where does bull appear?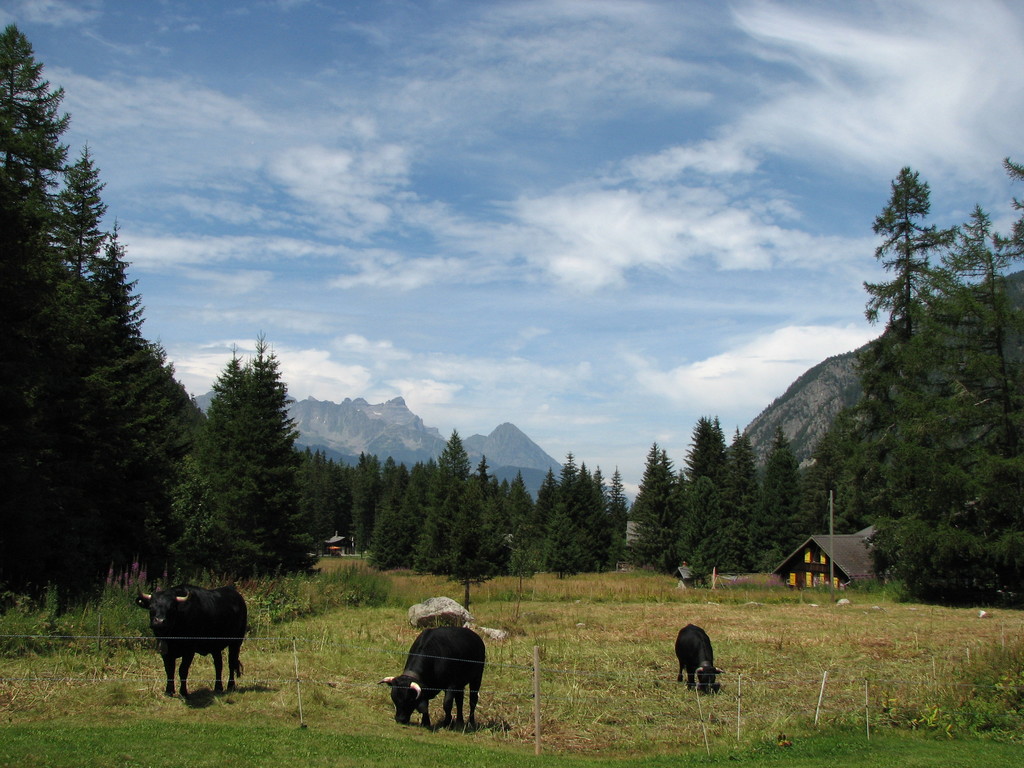
Appears at [x1=673, y1=623, x2=721, y2=698].
